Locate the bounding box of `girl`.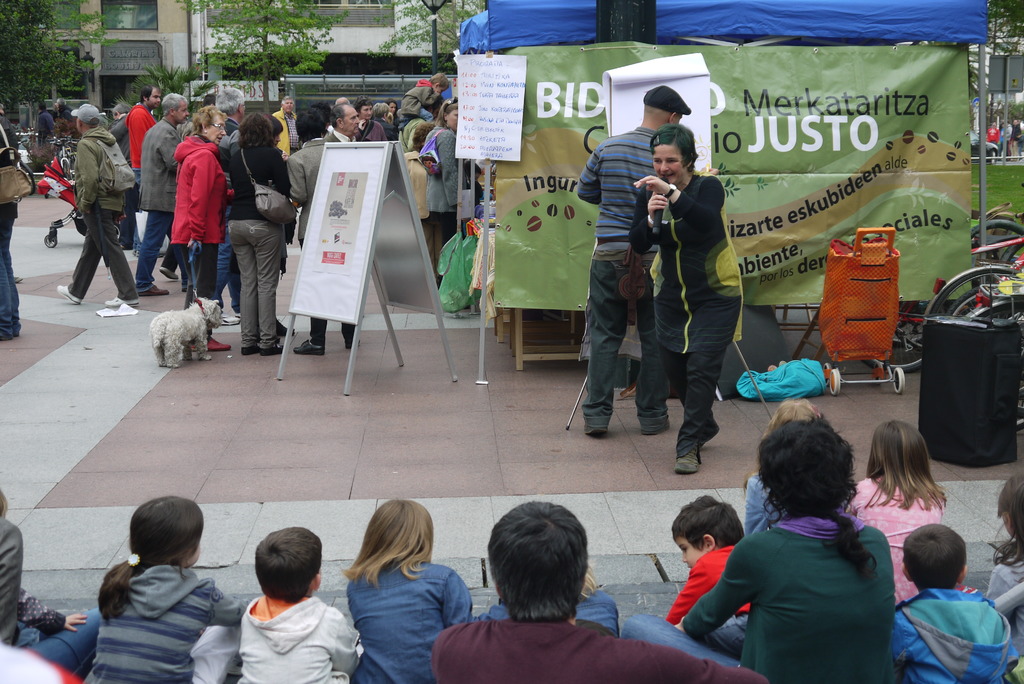
Bounding box: <region>421, 156, 436, 175</region>.
